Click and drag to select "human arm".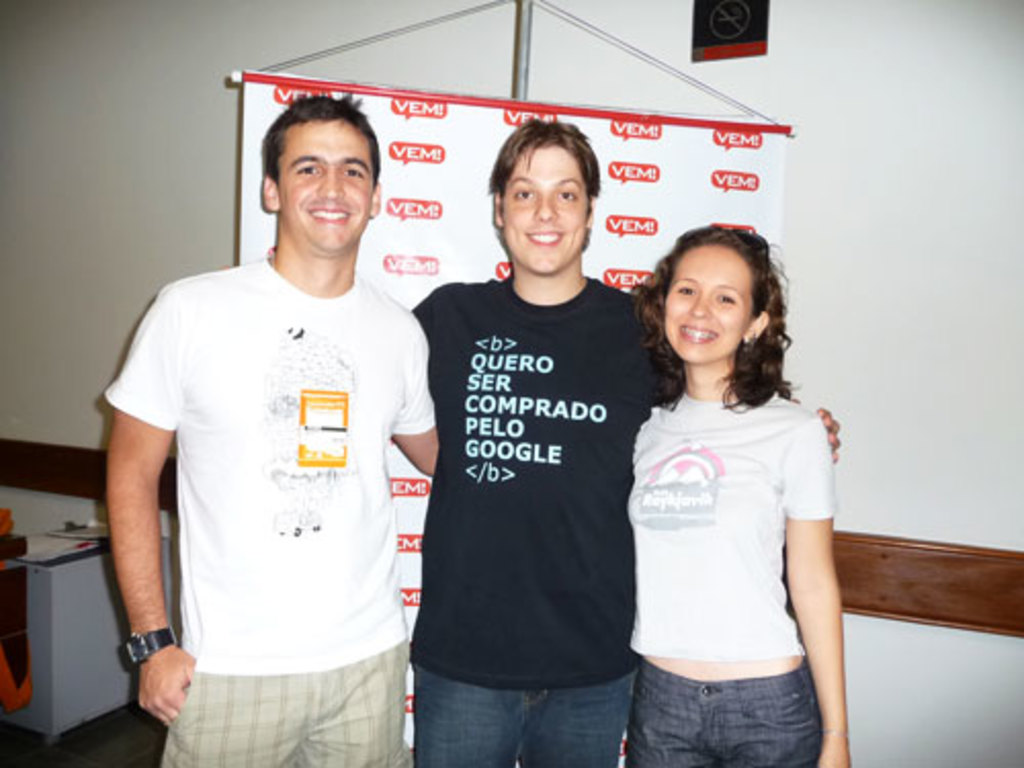
Selection: 88 348 176 733.
